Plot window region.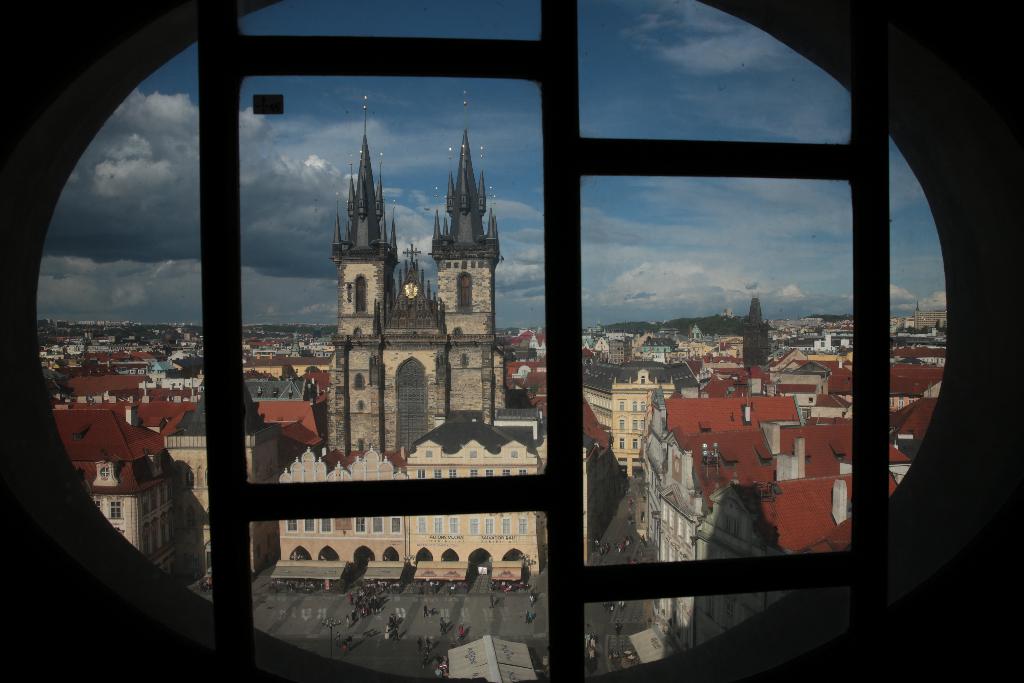
Plotted at 887 395 893 409.
